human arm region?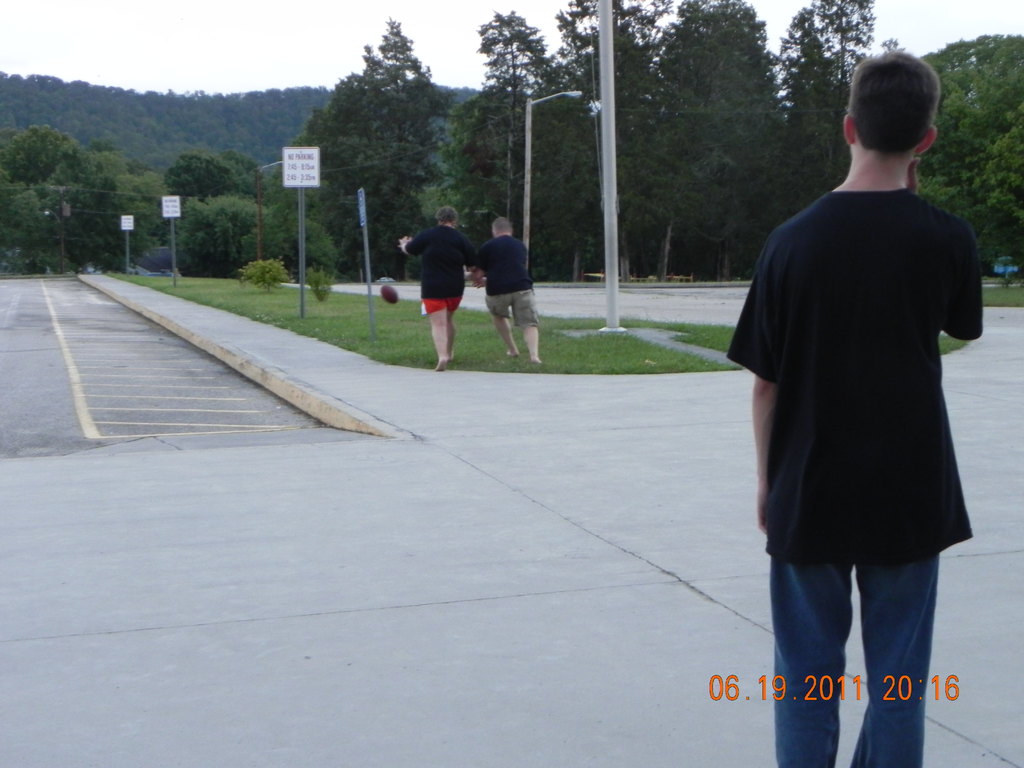
[929,220,985,344]
